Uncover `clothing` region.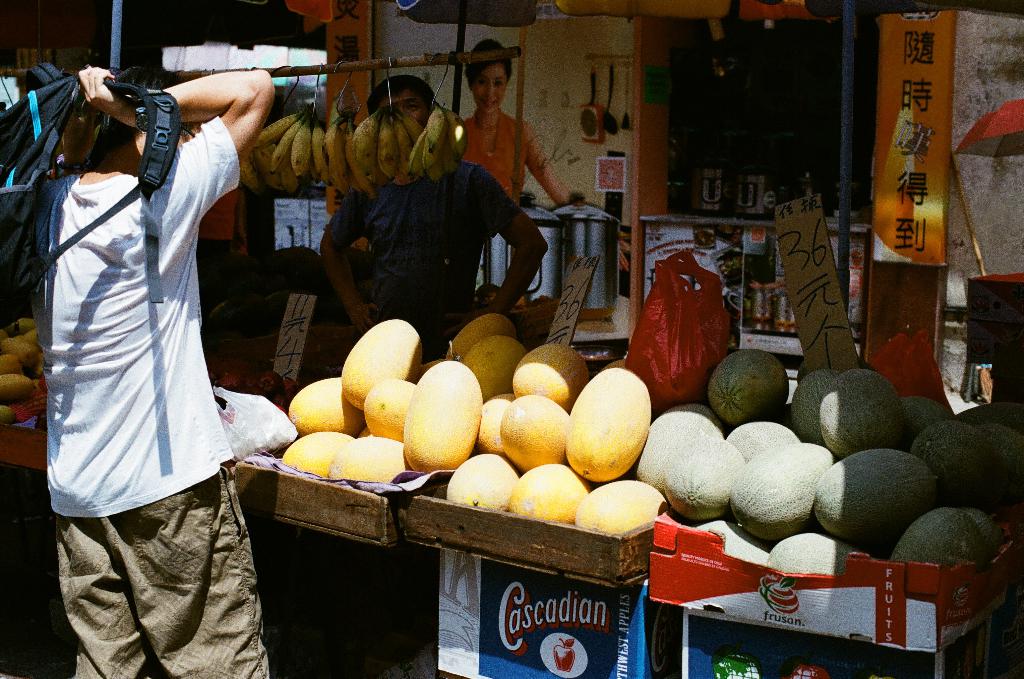
Uncovered: [x1=455, y1=104, x2=535, y2=199].
